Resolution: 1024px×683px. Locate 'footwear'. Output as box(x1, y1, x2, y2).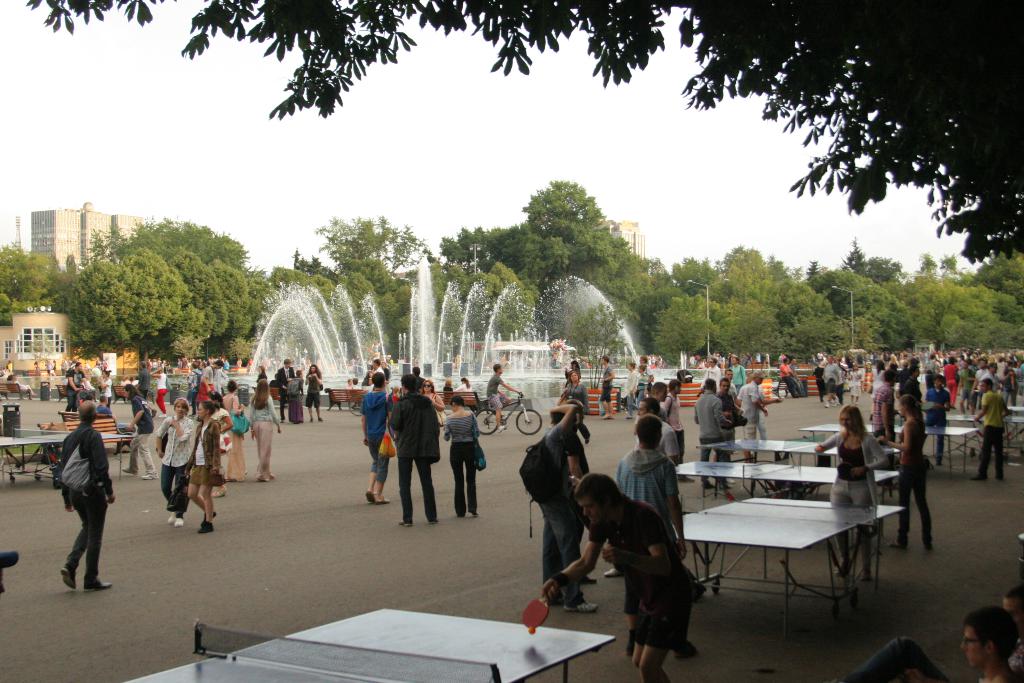
box(837, 400, 841, 405).
